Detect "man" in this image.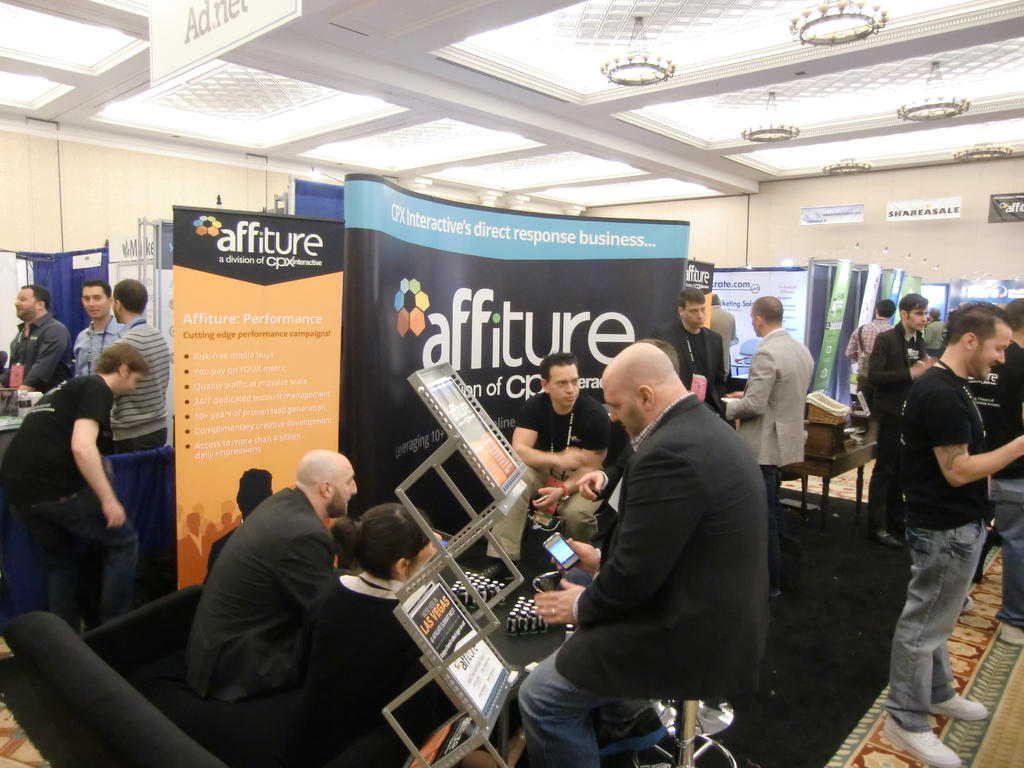
Detection: <bbox>478, 355, 614, 586</bbox>.
